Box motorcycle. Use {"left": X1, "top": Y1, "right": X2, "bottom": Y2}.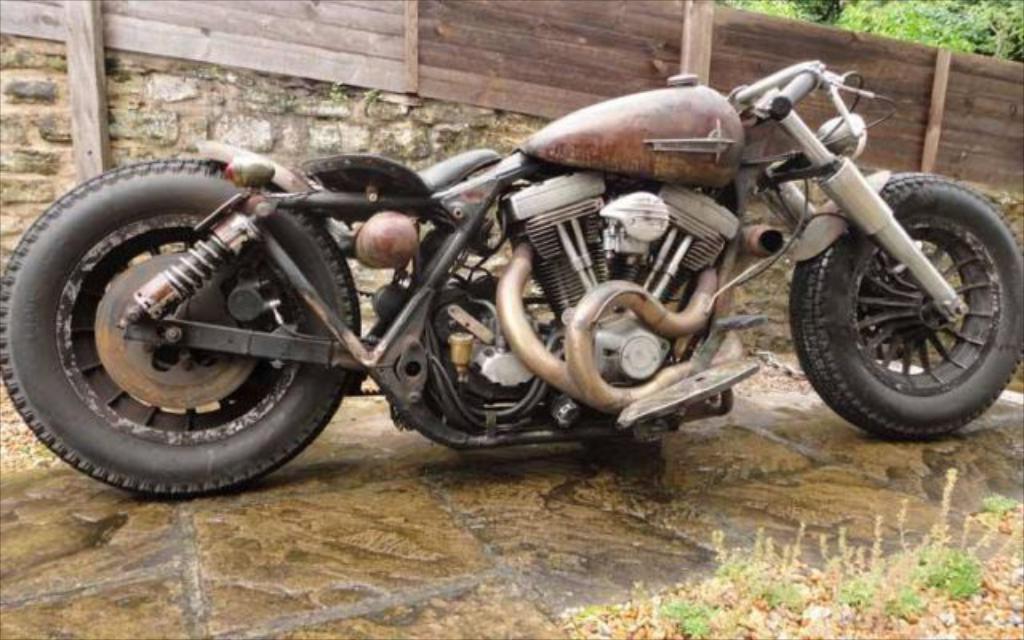
{"left": 0, "top": 58, "right": 1022, "bottom": 498}.
